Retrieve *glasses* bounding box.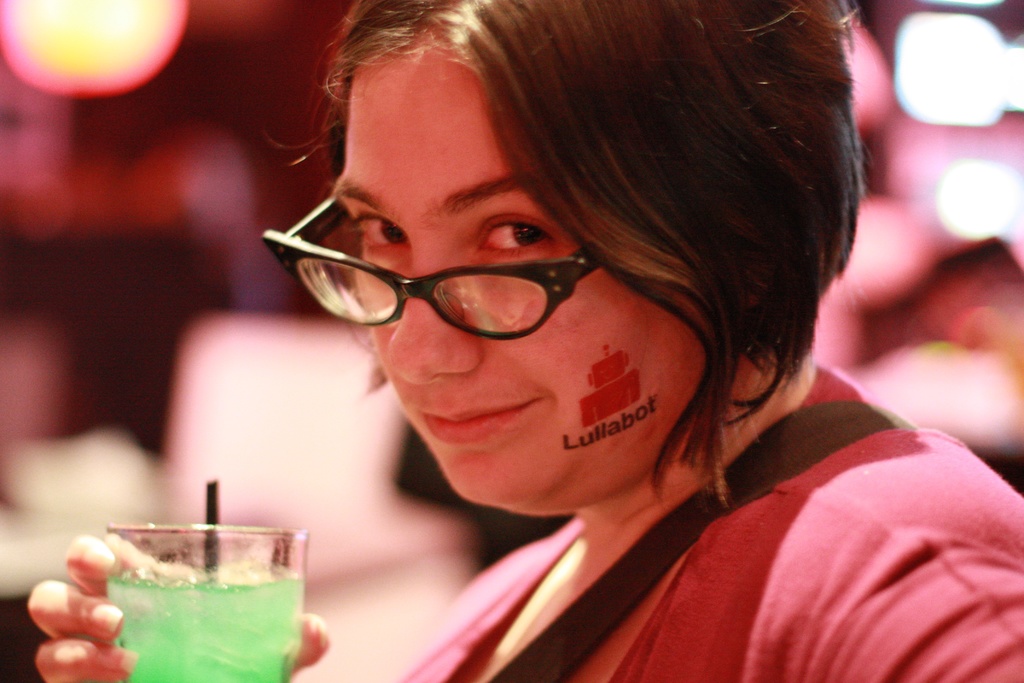
Bounding box: Rect(259, 181, 604, 347).
